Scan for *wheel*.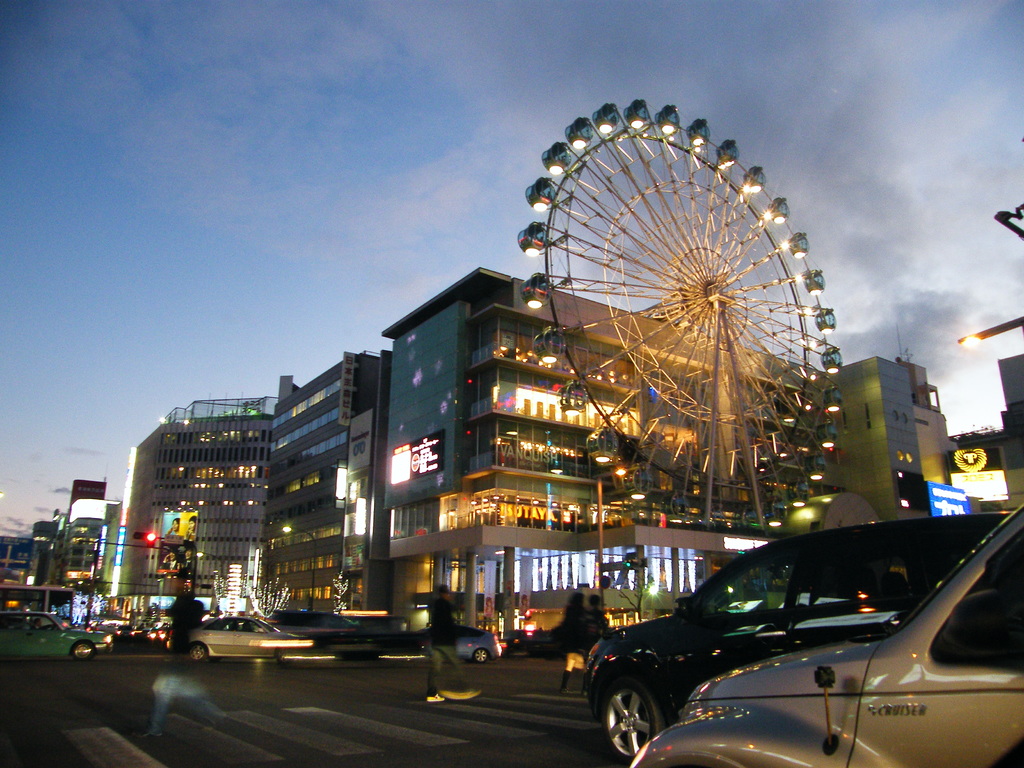
Scan result: left=473, top=648, right=488, bottom=662.
